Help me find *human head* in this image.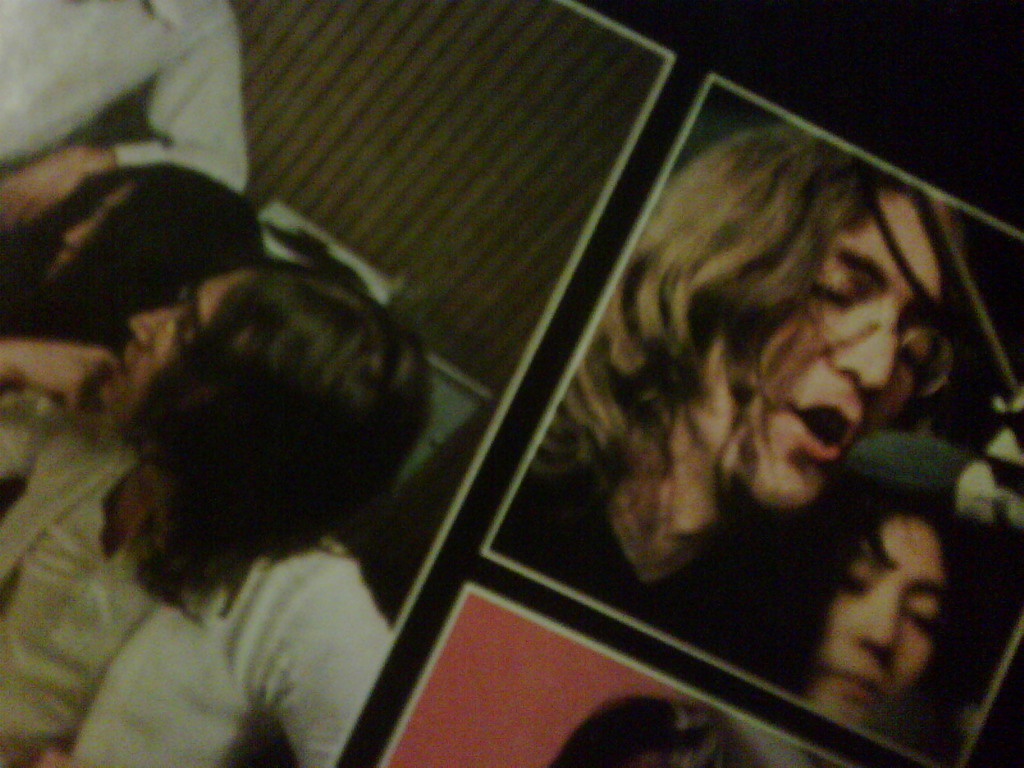
Found it: bbox=(828, 517, 952, 728).
